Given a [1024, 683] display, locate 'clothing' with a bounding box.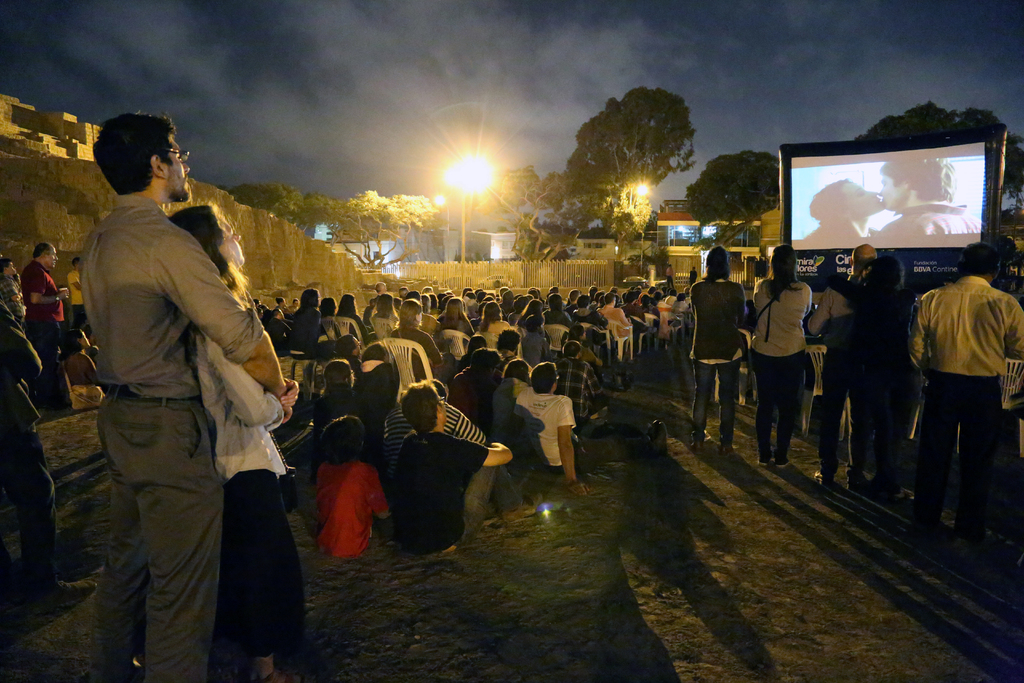
Located: 754:280:813:465.
